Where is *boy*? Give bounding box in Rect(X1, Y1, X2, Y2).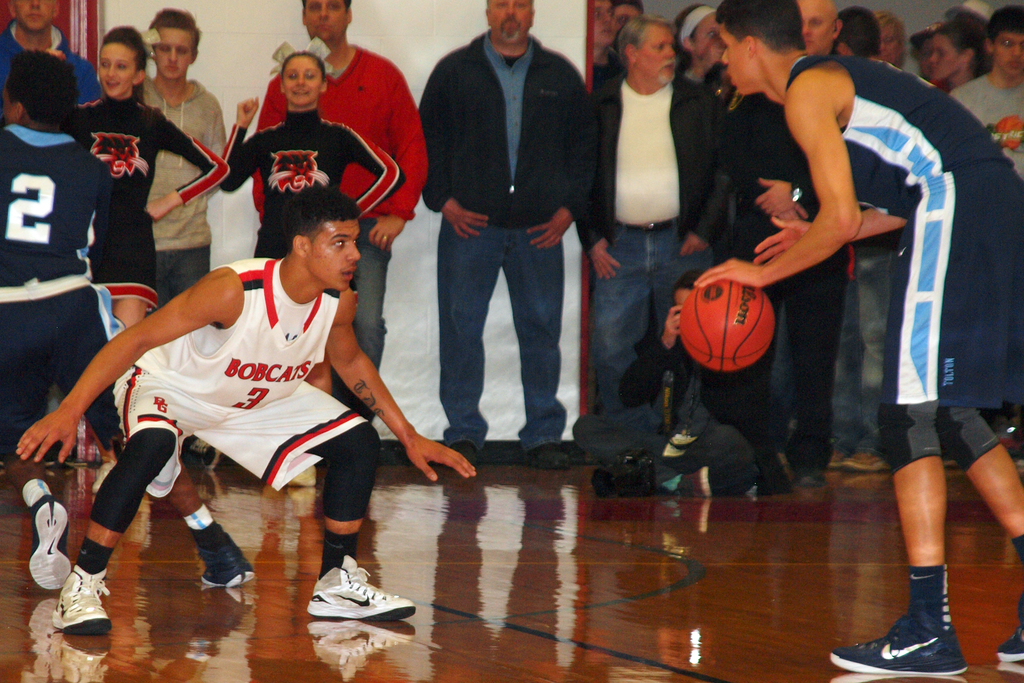
Rect(935, 3, 1023, 471).
